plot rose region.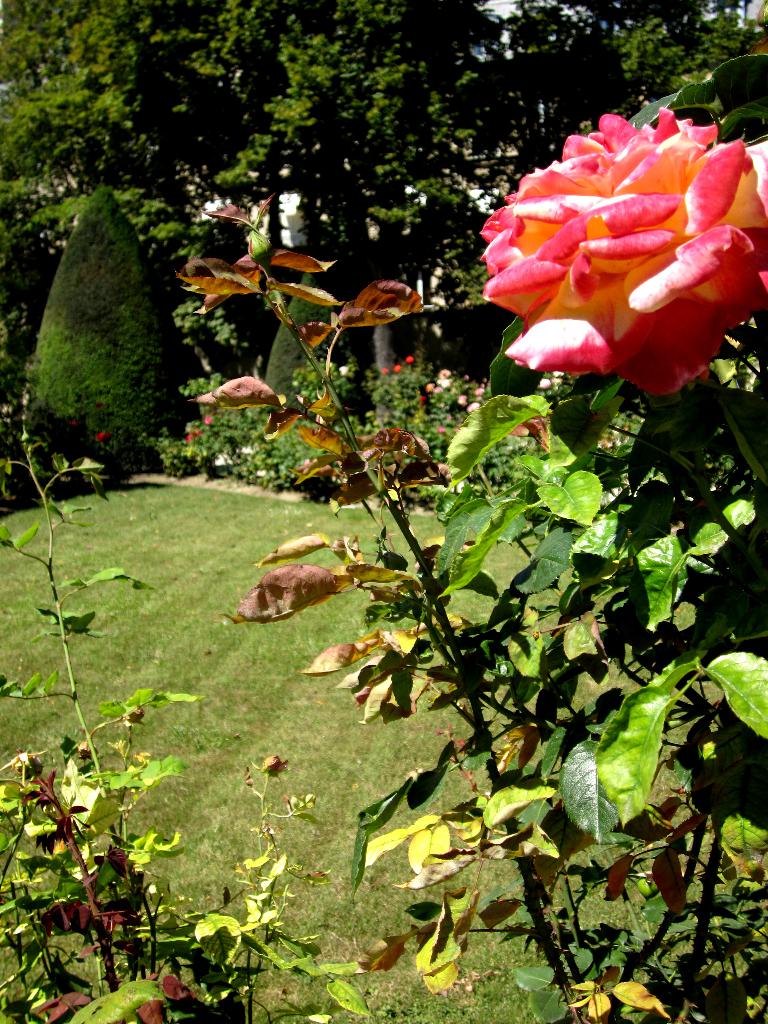
Plotted at x1=473, y1=104, x2=767, y2=400.
